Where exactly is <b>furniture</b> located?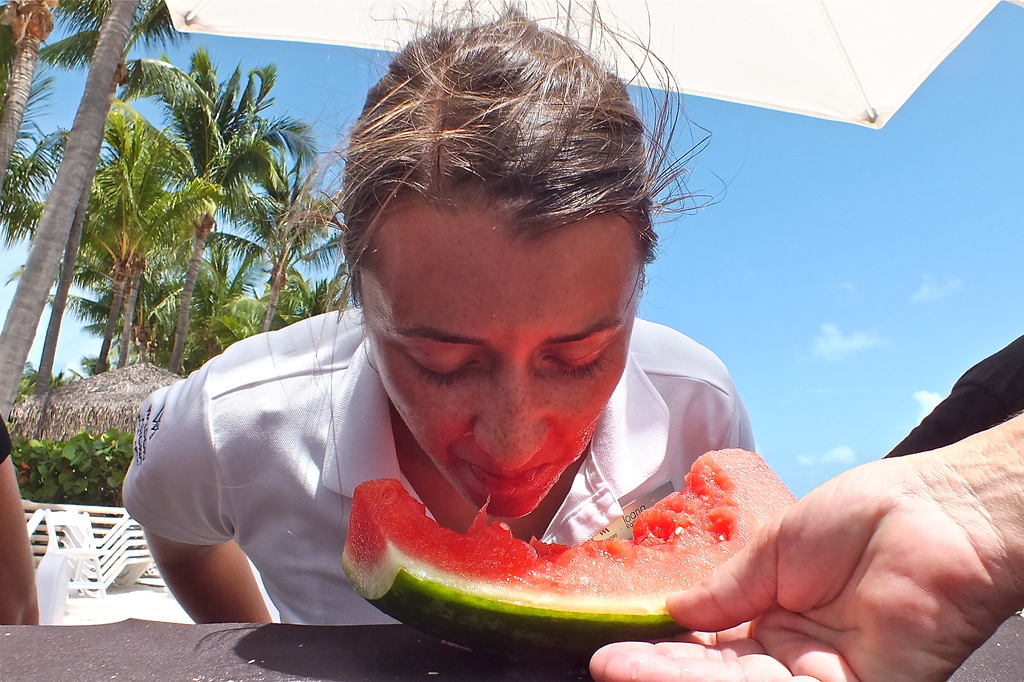
Its bounding box is bbox=[36, 549, 68, 623].
